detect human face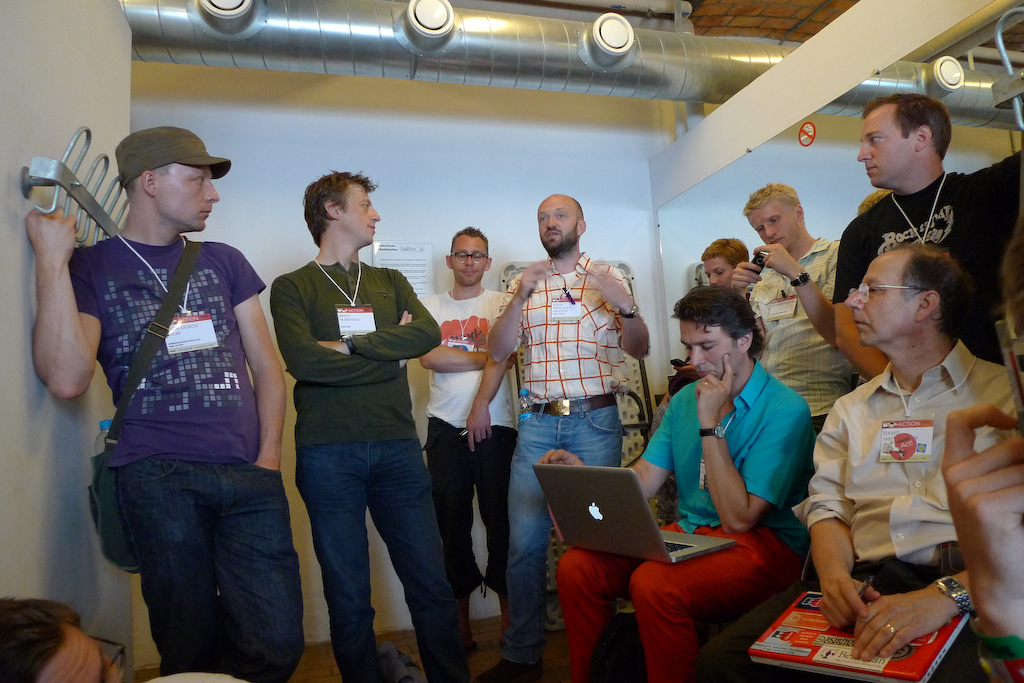
453/237/489/288
